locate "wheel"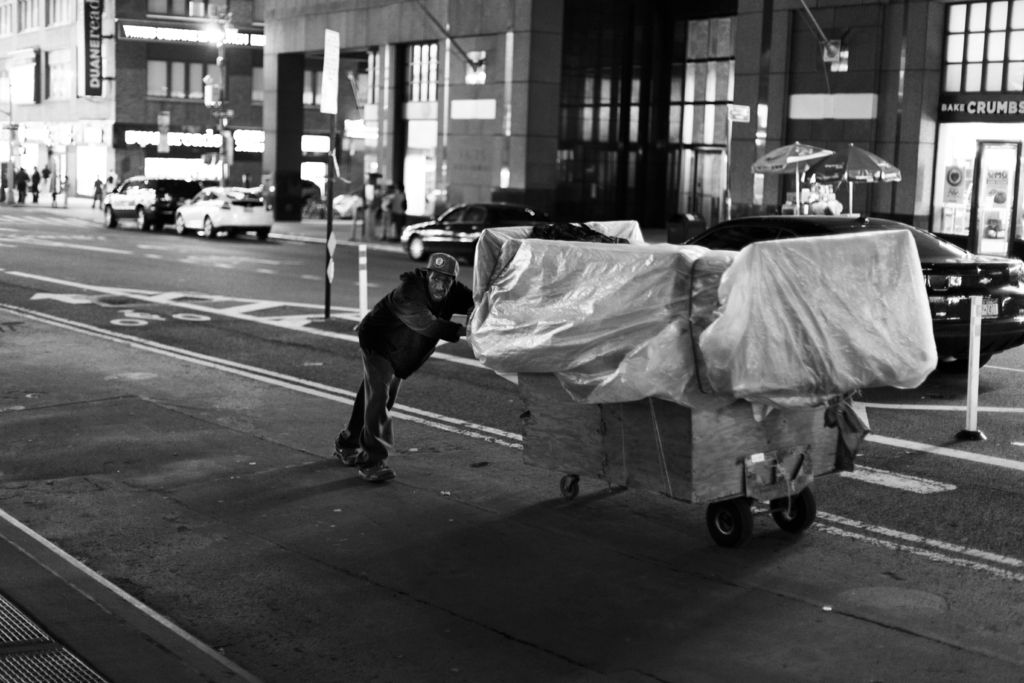
[left=561, top=477, right=582, bottom=498]
